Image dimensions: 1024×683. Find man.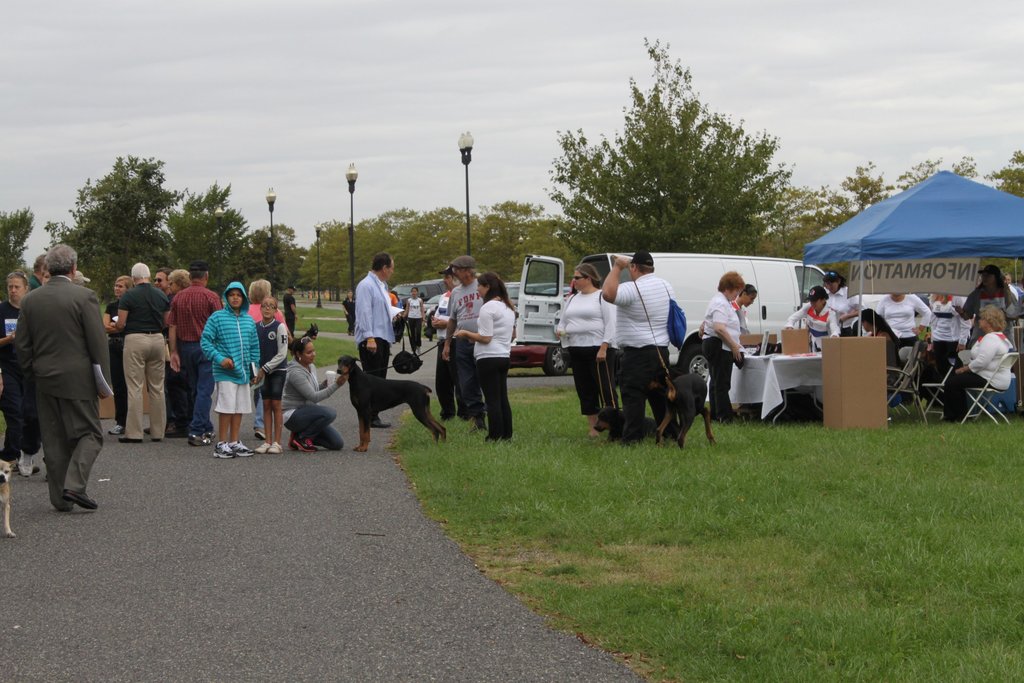
433/269/470/419.
